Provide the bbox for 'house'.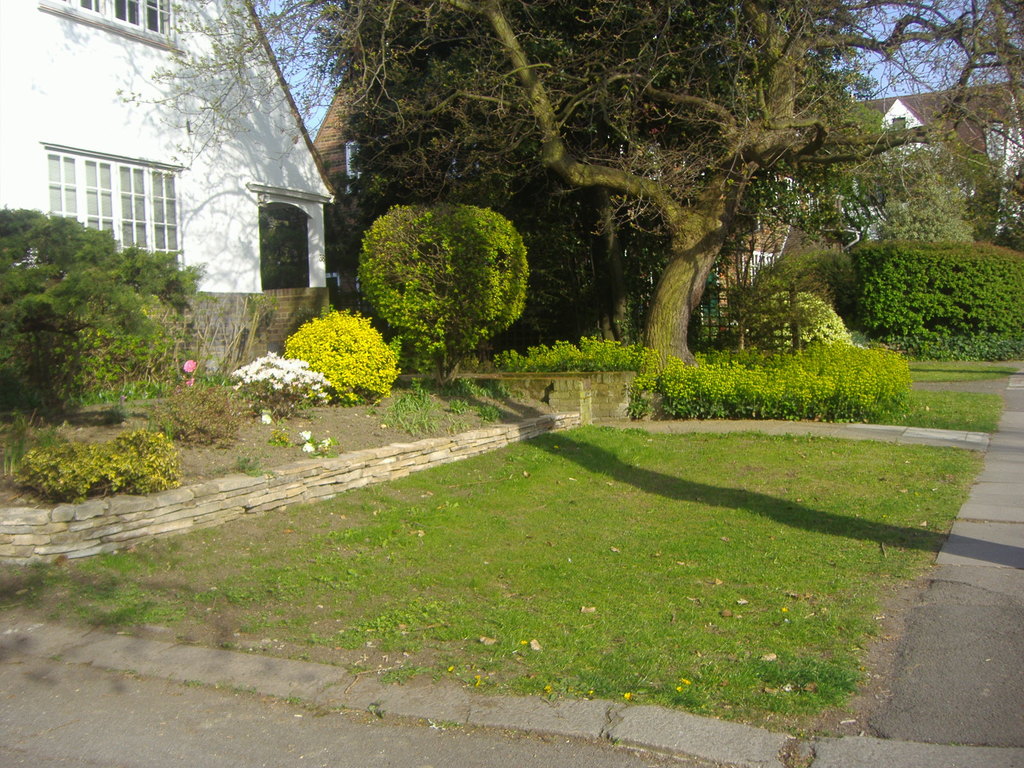
rect(1, 0, 334, 381).
